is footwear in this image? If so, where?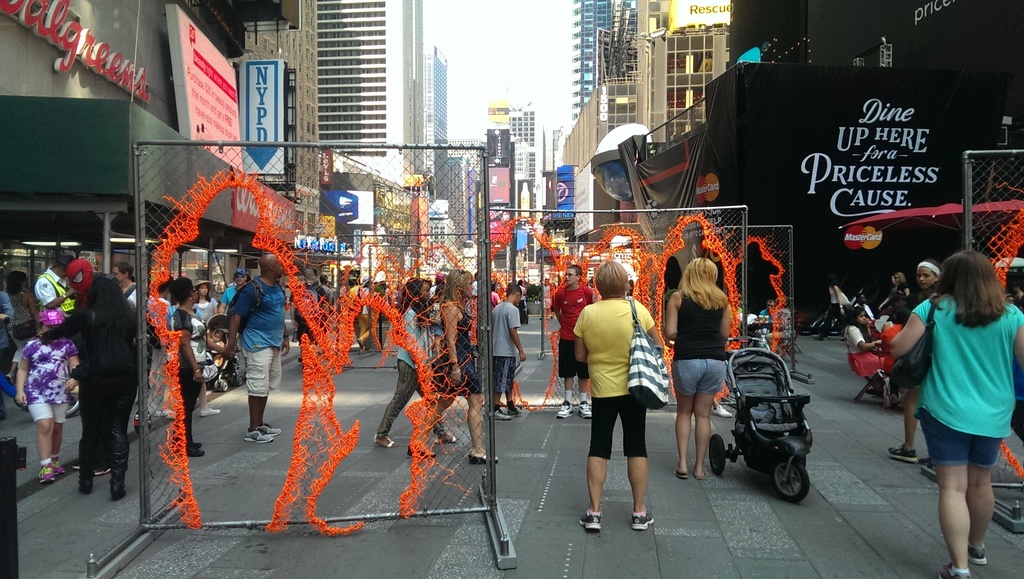
Yes, at x1=79, y1=443, x2=92, y2=493.
